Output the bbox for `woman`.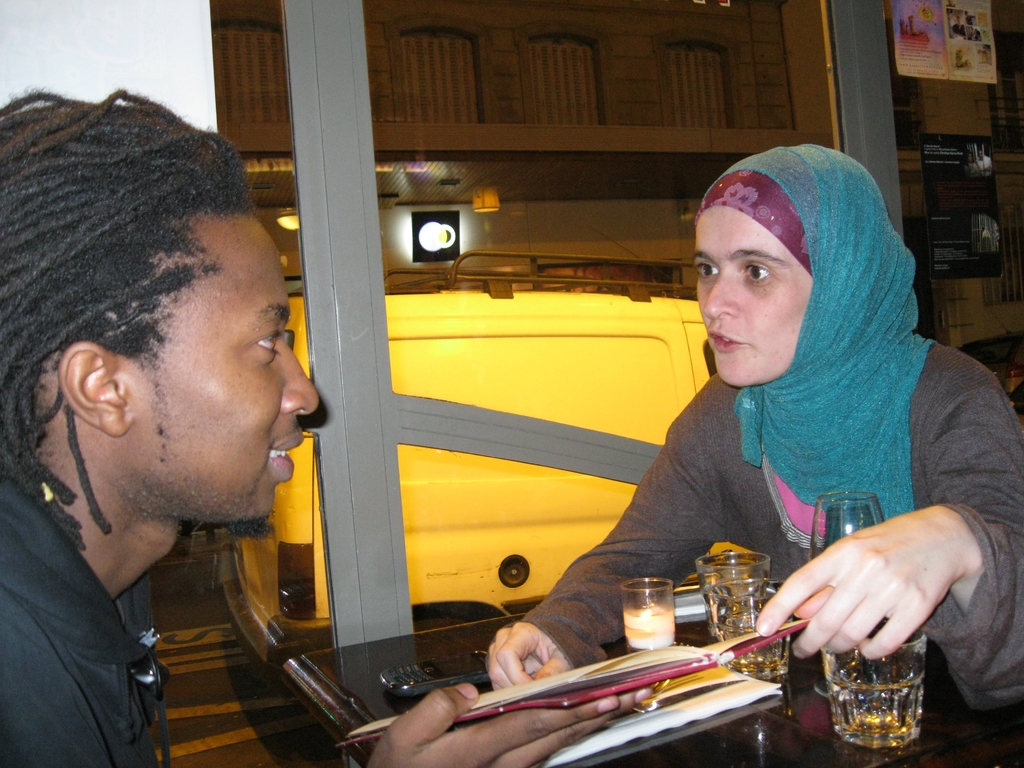
detection(555, 146, 973, 712).
